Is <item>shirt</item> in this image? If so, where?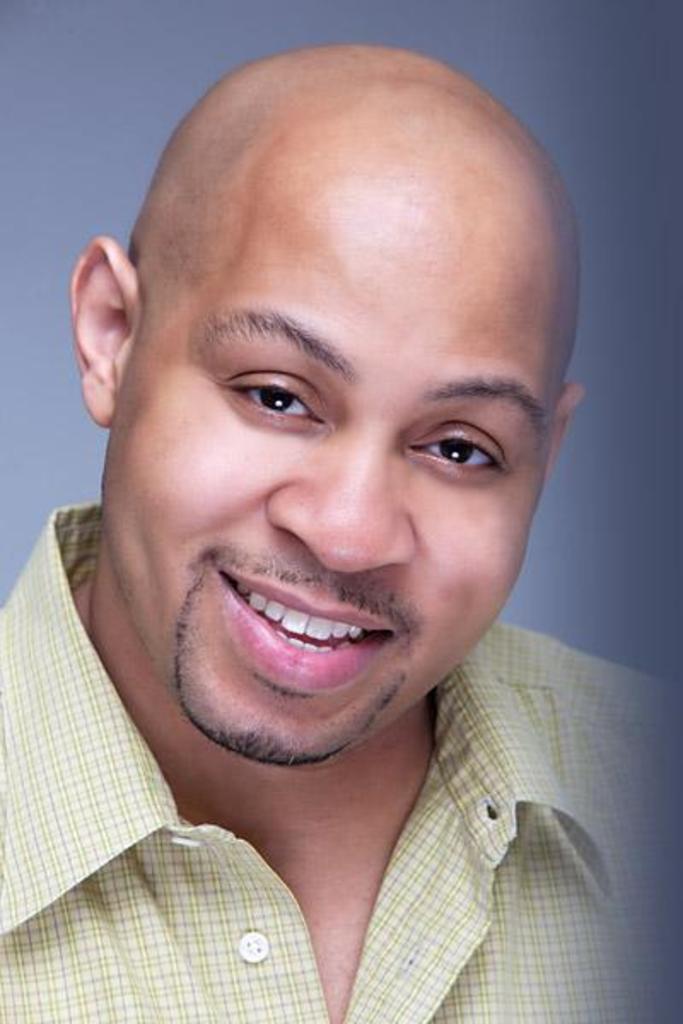
Yes, at box=[0, 502, 681, 1022].
